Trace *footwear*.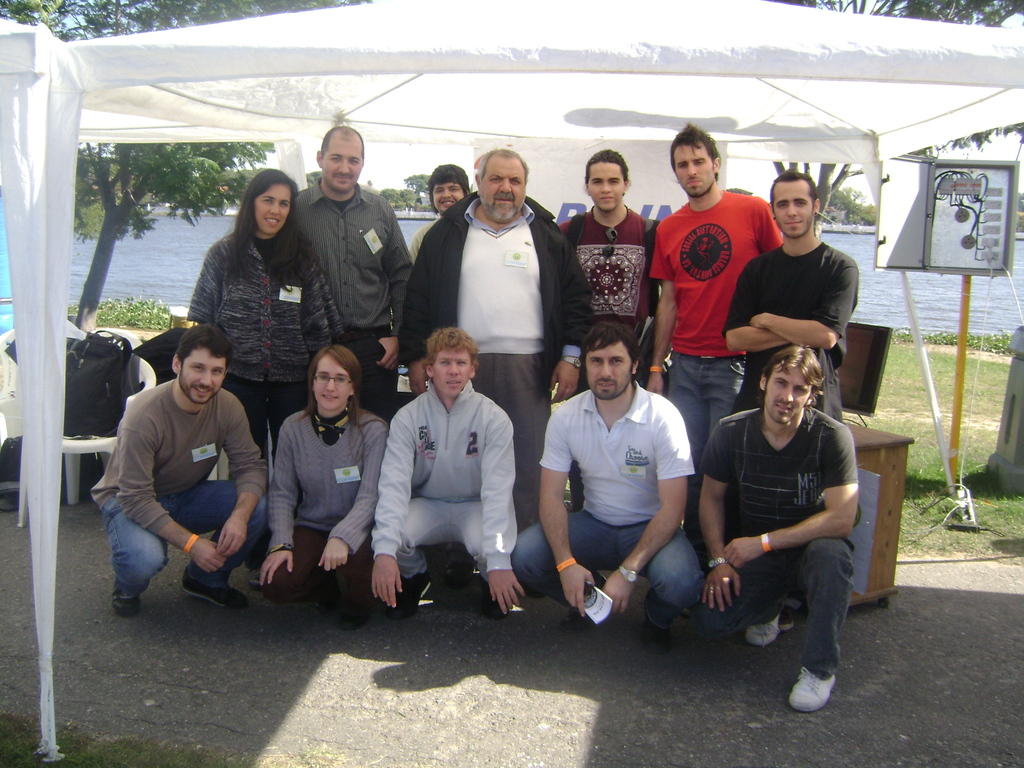
Traced to [left=390, top=580, right=434, bottom=616].
